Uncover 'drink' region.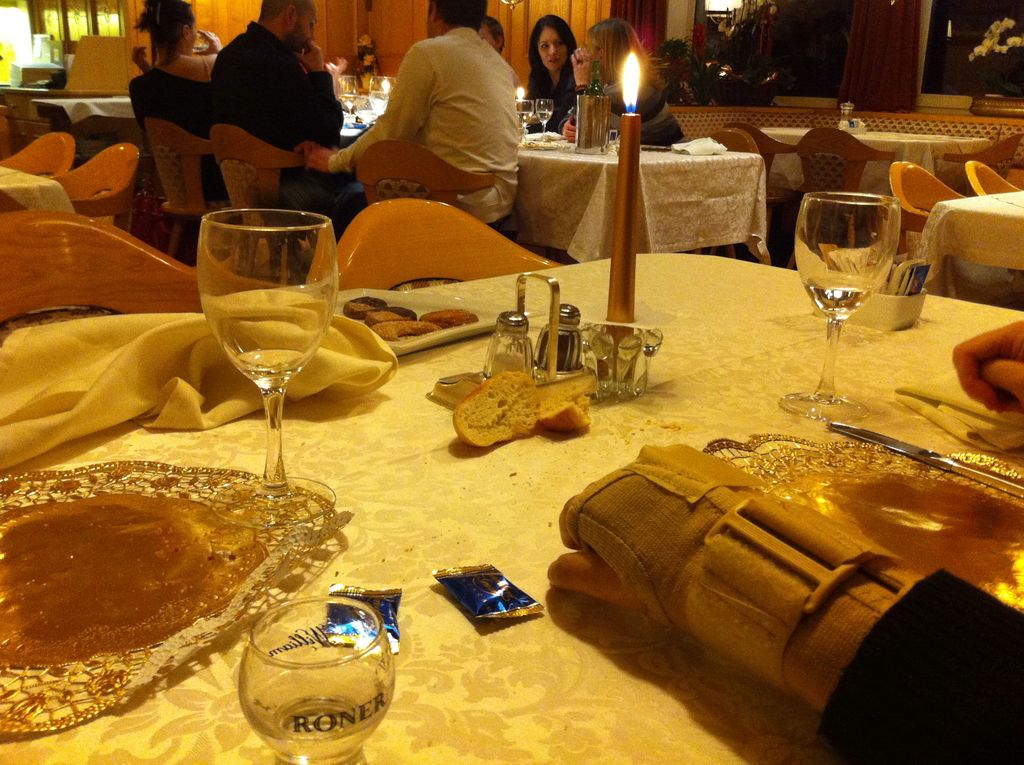
Uncovered: pyautogui.locateOnScreen(810, 284, 870, 317).
